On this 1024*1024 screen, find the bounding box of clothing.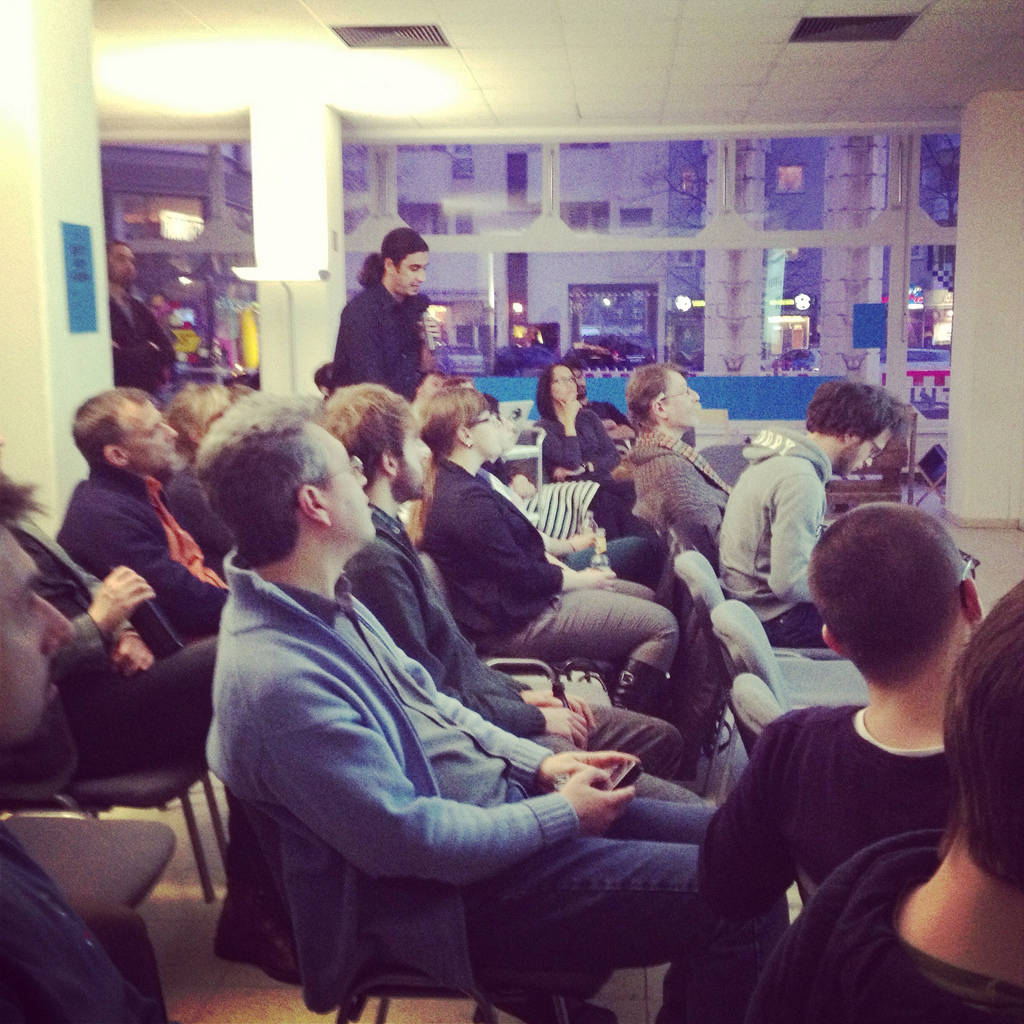
Bounding box: [left=50, top=462, right=229, bottom=664].
